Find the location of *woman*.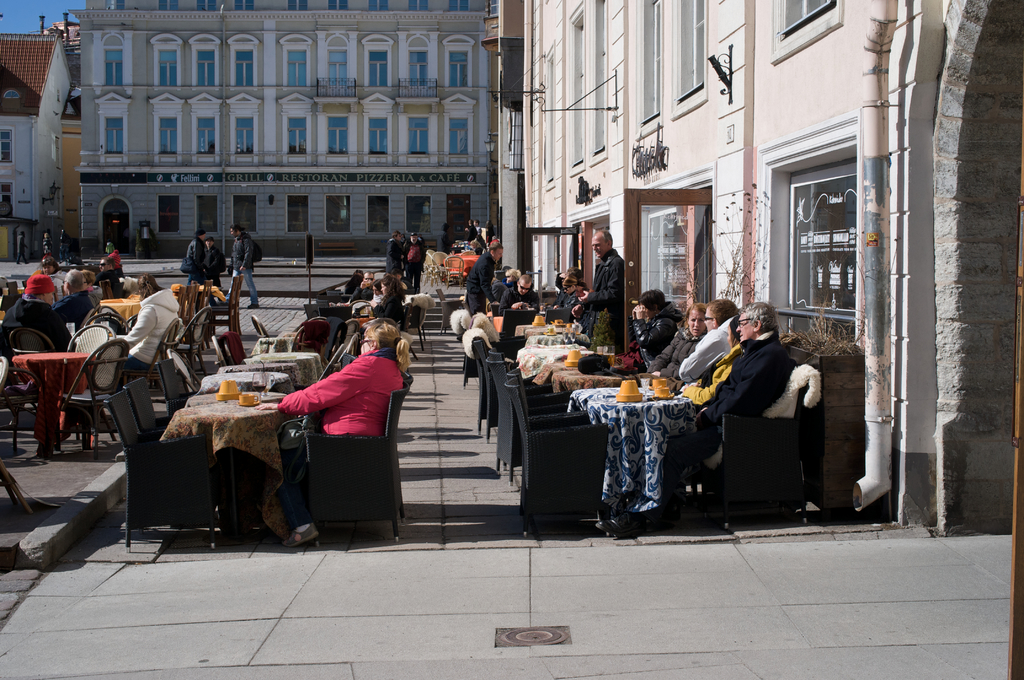
Location: (36, 256, 67, 303).
